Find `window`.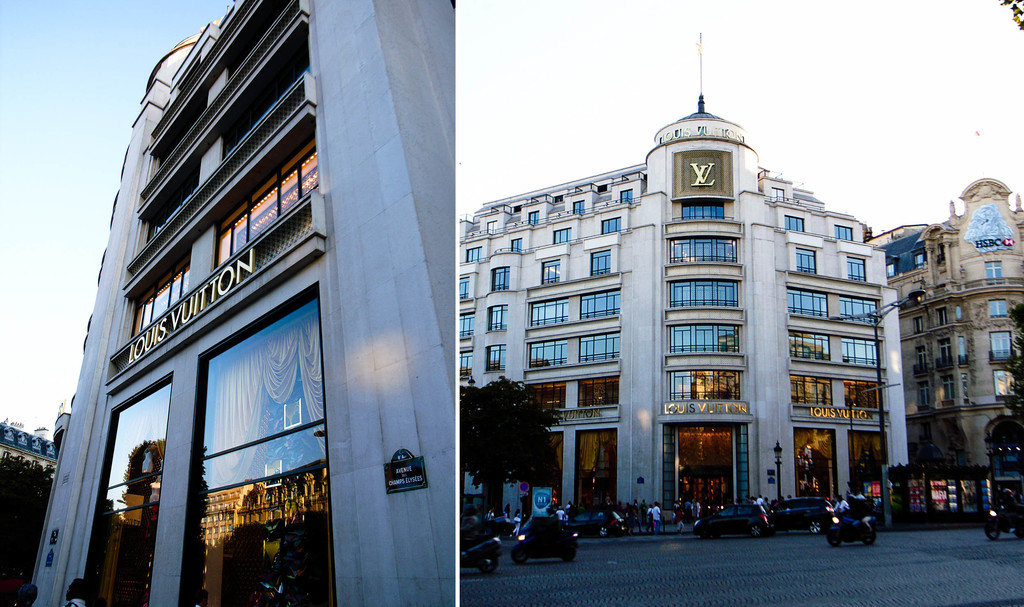
bbox=(964, 374, 970, 404).
